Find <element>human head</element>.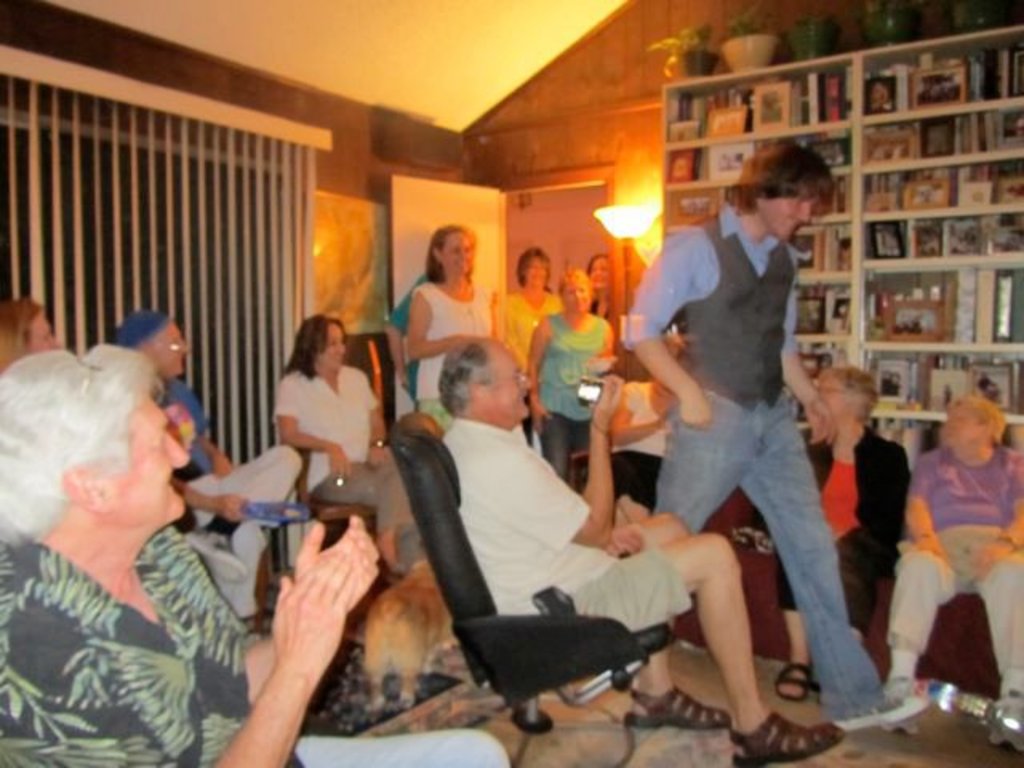
box=[0, 301, 58, 370].
